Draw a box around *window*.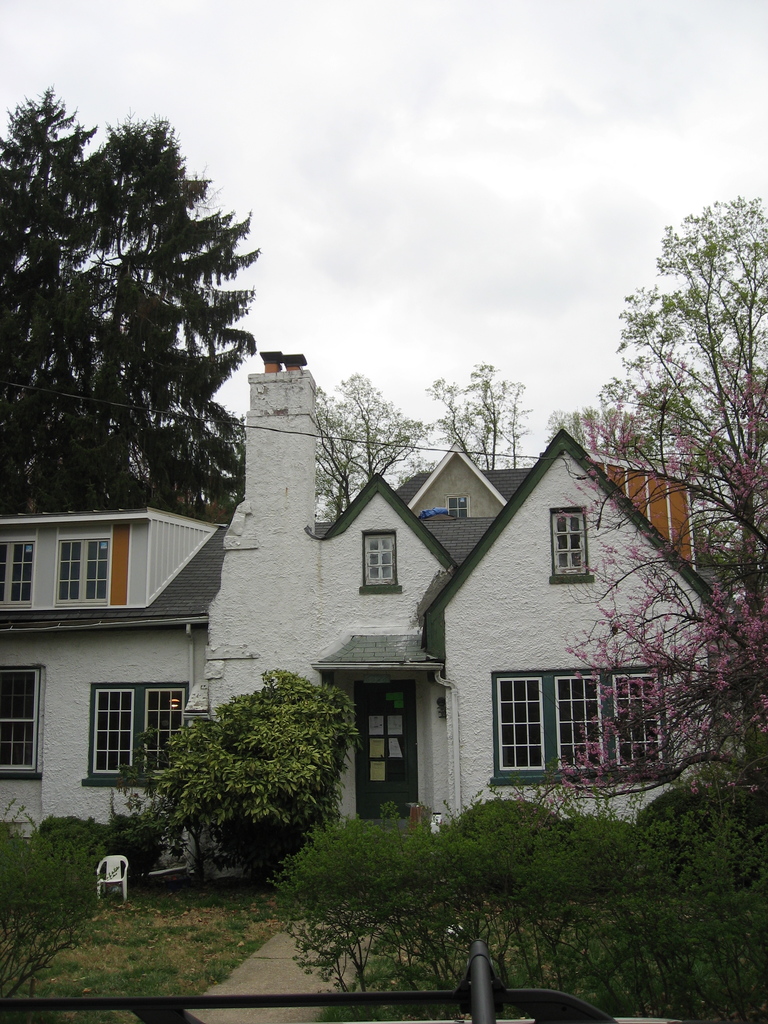
x1=605, y1=676, x2=682, y2=778.
